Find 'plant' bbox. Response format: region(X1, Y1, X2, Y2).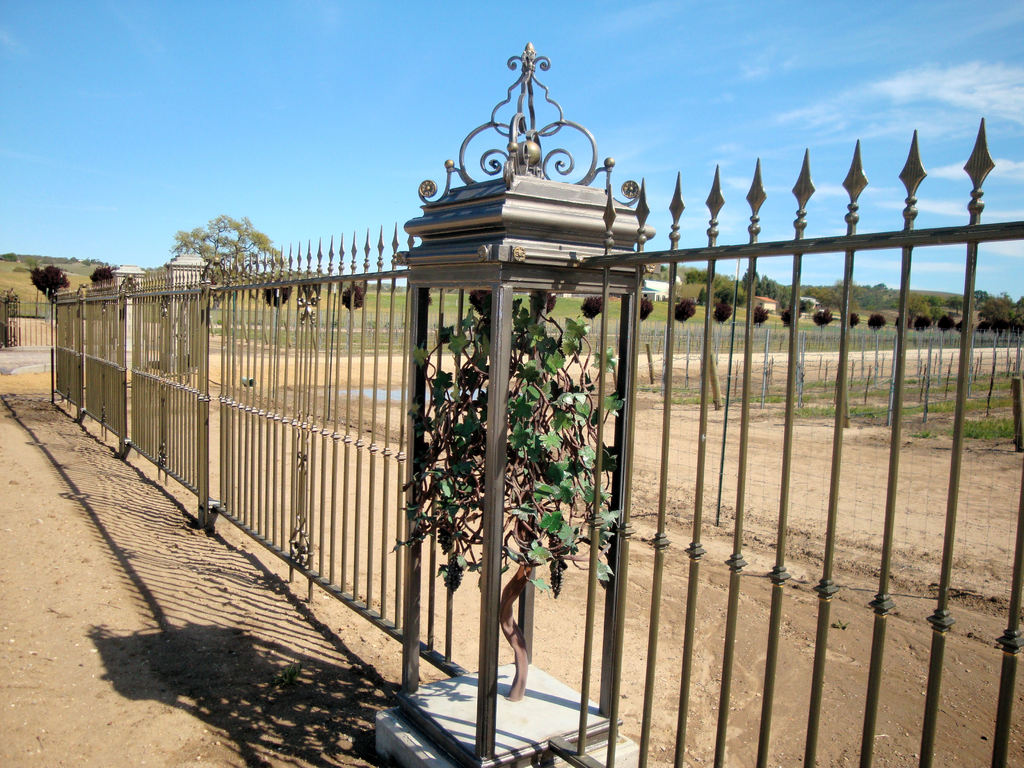
region(548, 292, 558, 314).
